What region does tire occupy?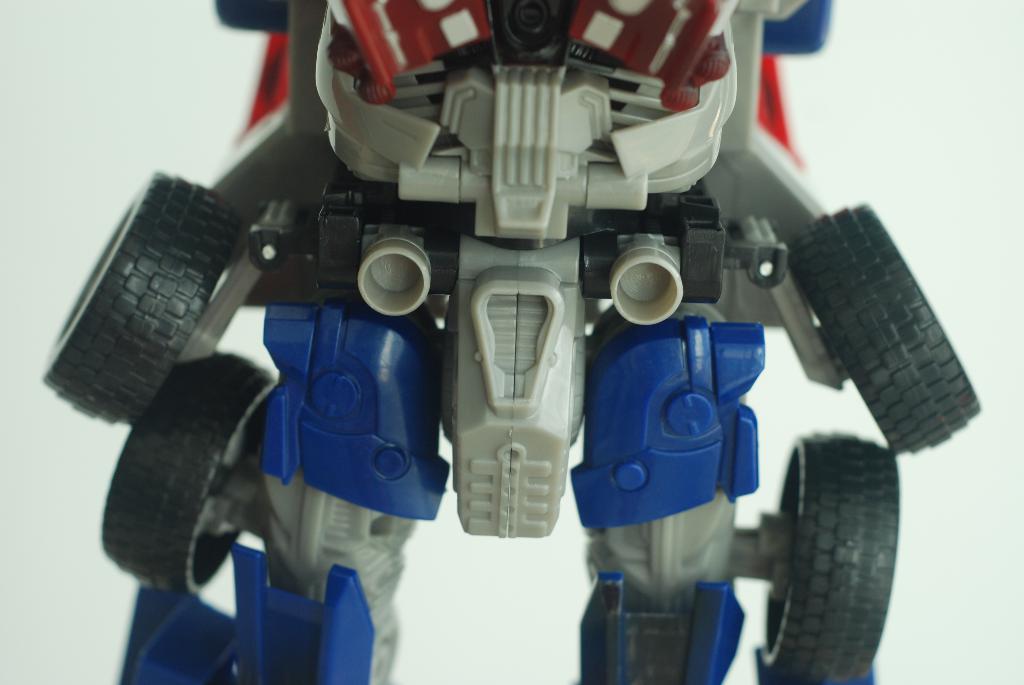
<region>101, 348, 278, 591</region>.
